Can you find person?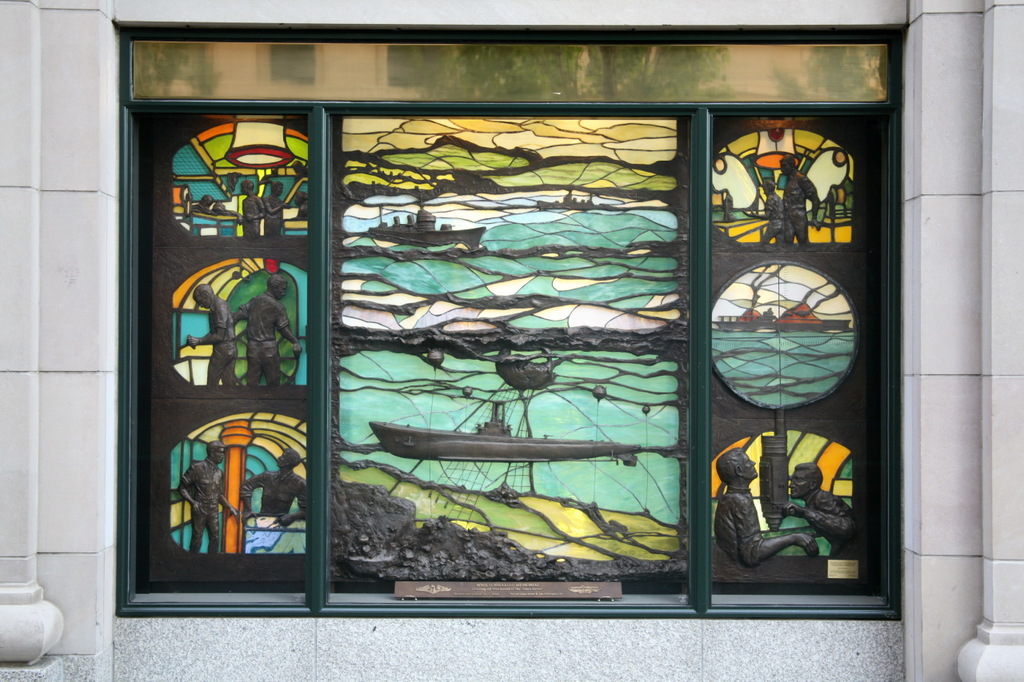
Yes, bounding box: pyautogui.locateOnScreen(757, 177, 789, 249).
